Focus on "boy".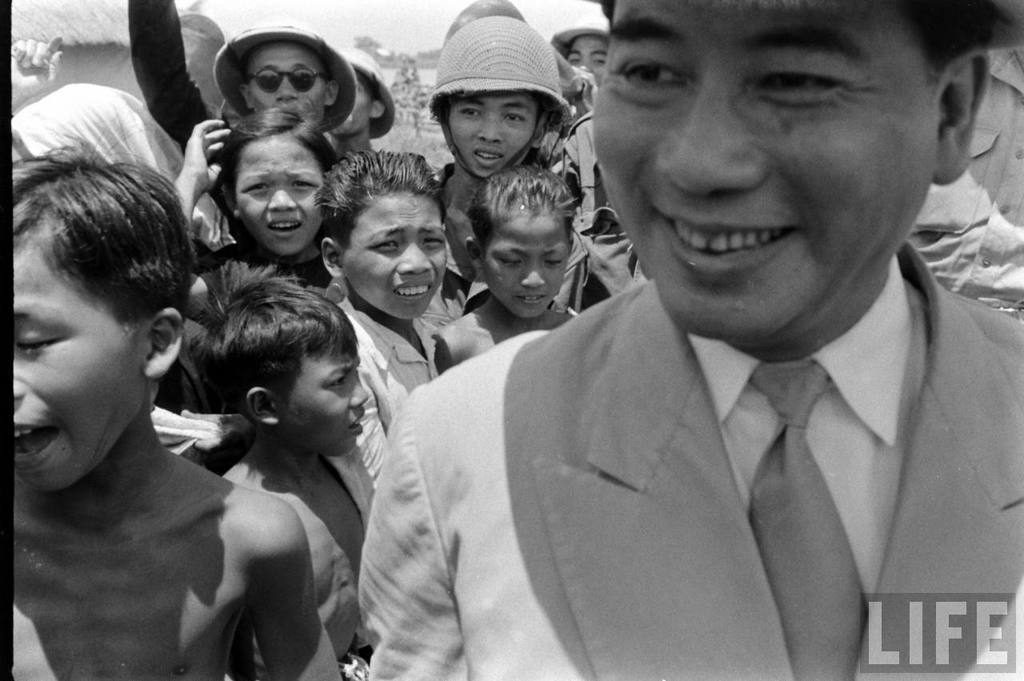
Focused at bbox=(310, 149, 450, 525).
